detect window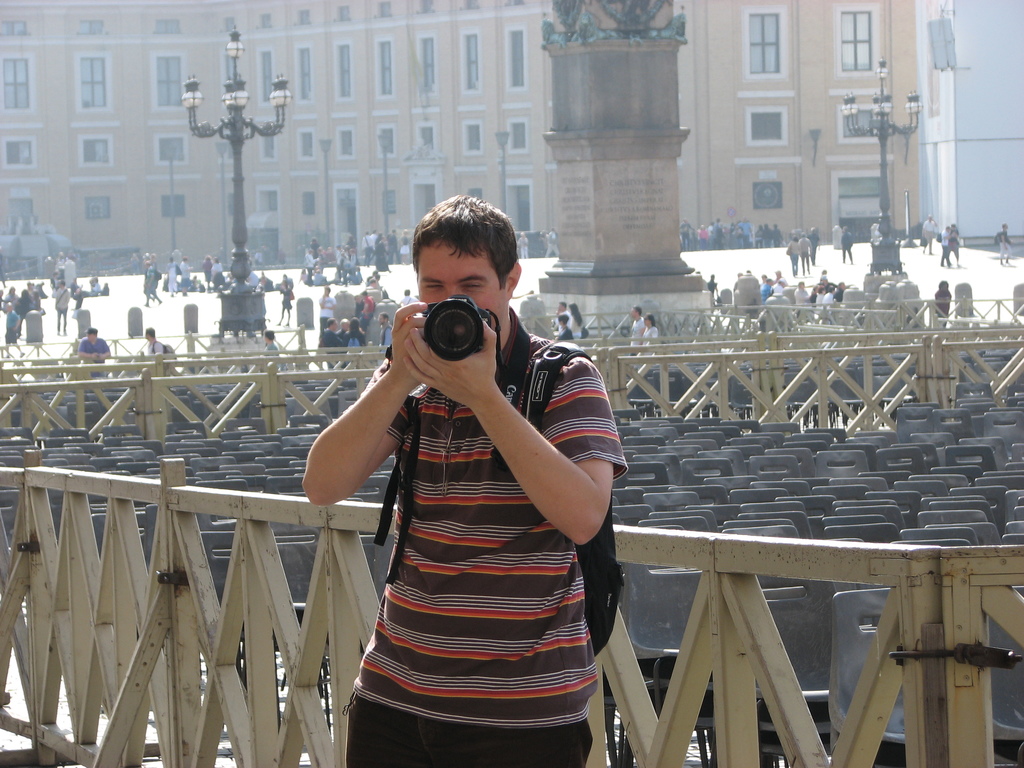
{"left": 258, "top": 13, "right": 271, "bottom": 25}
